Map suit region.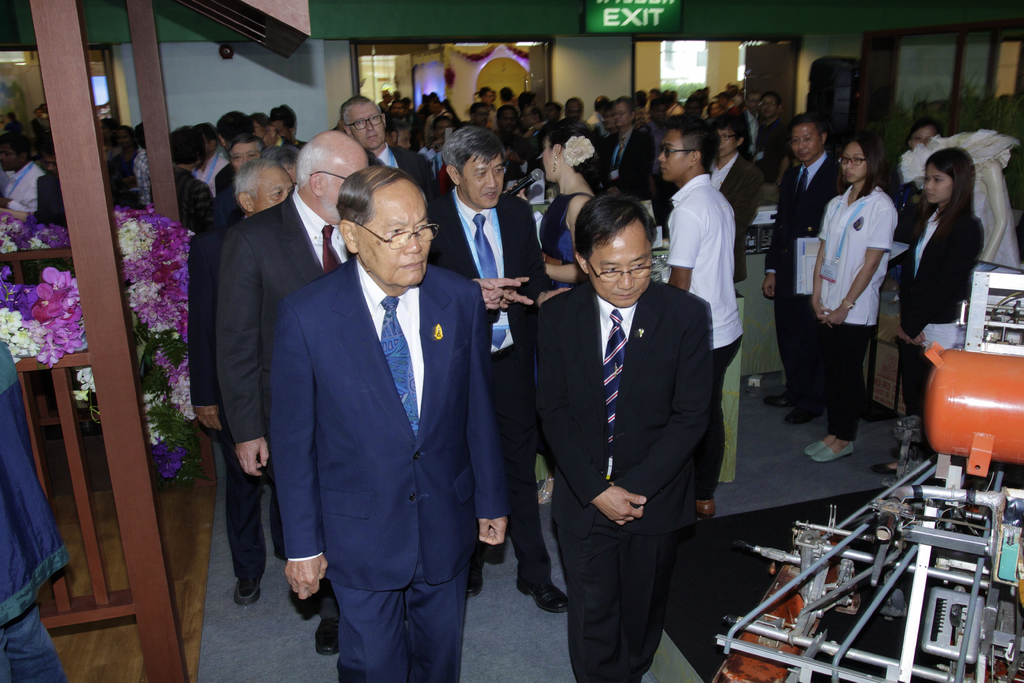
Mapped to {"left": 216, "top": 186, "right": 356, "bottom": 615}.
